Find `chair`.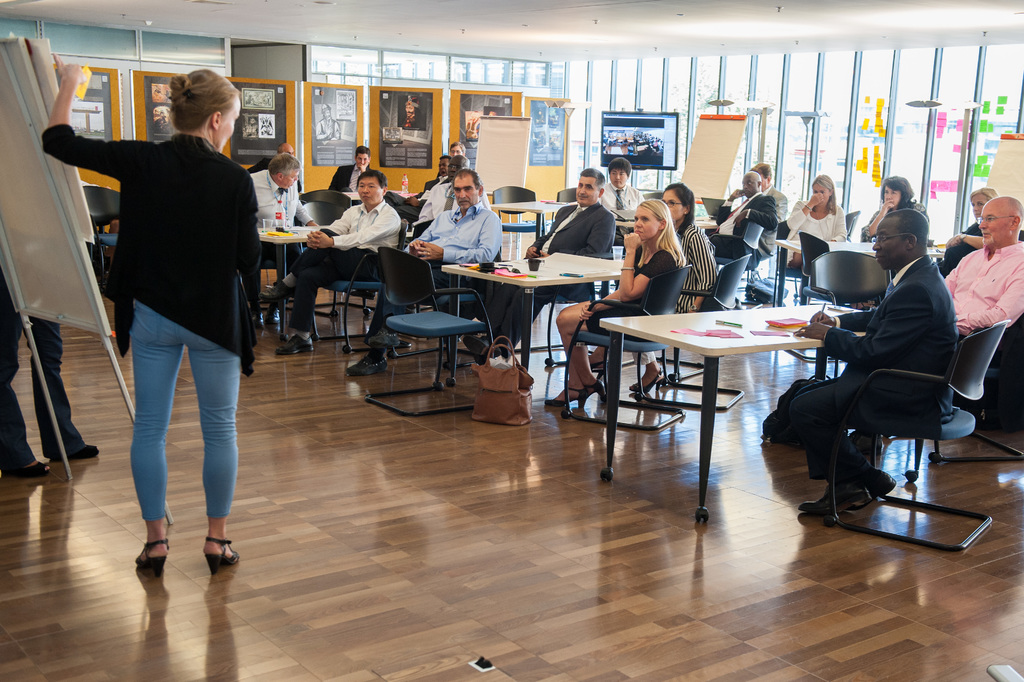
bbox=[485, 185, 541, 256].
